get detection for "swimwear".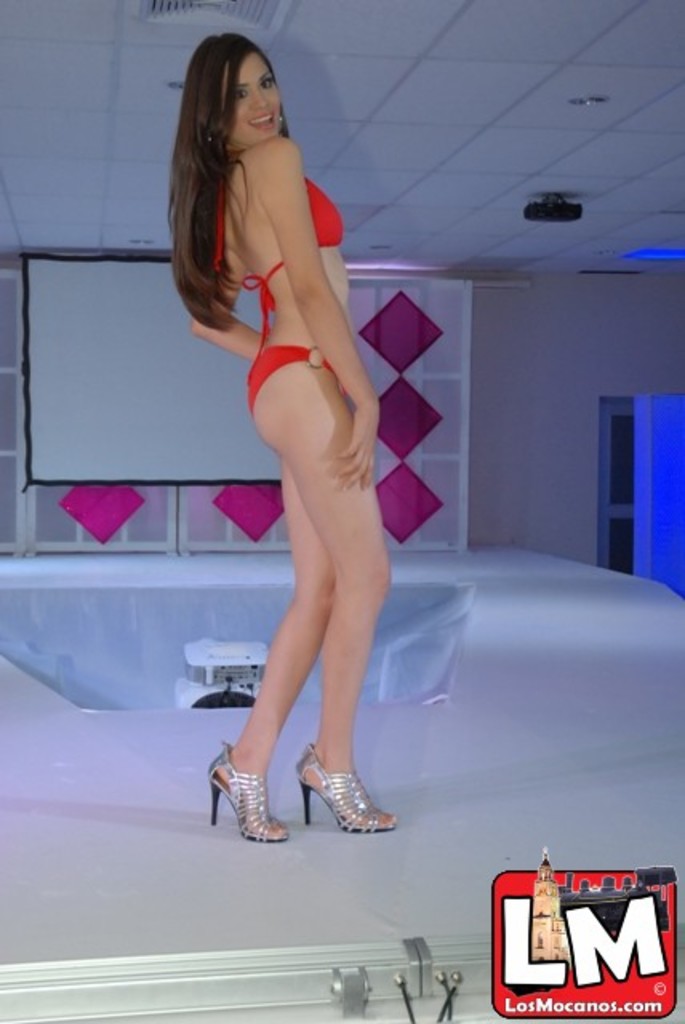
Detection: left=206, top=158, right=341, bottom=338.
